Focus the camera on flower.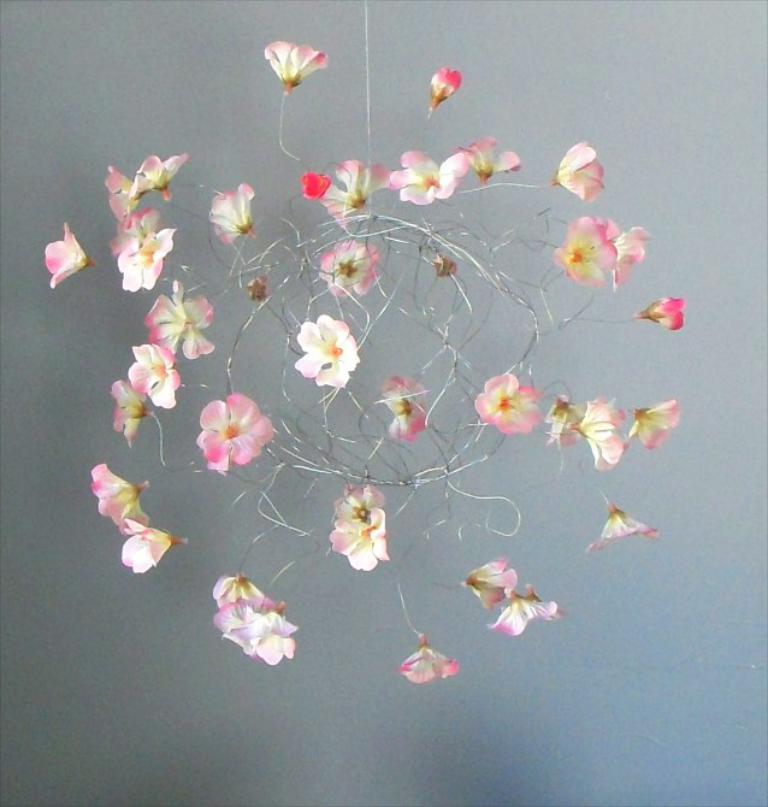
Focus region: l=223, t=609, r=299, b=665.
